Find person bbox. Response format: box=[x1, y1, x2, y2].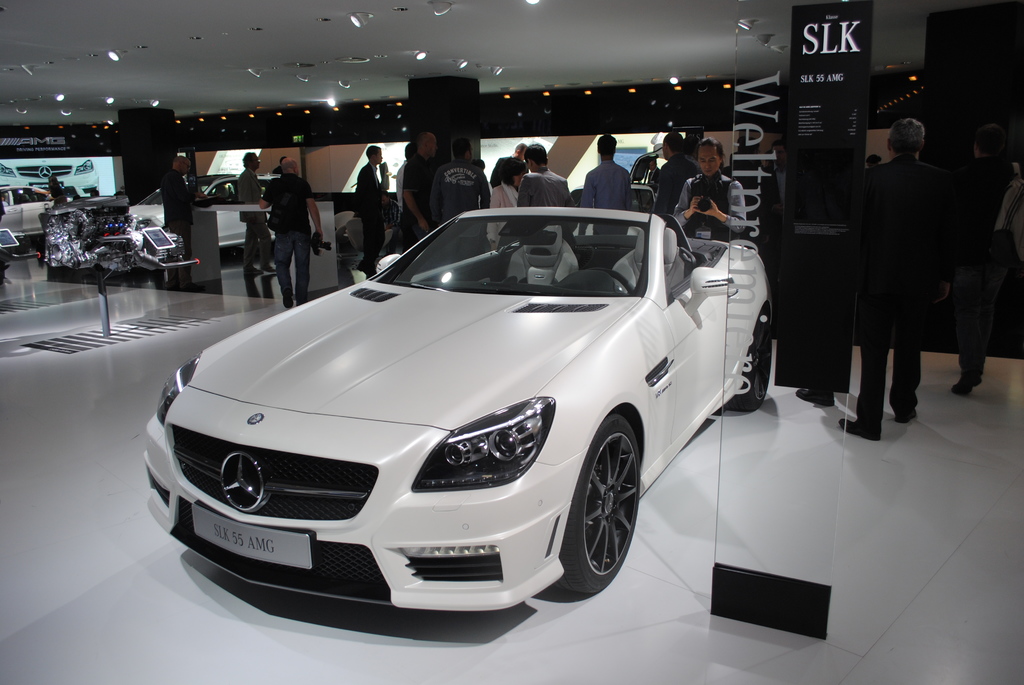
box=[42, 169, 67, 203].
